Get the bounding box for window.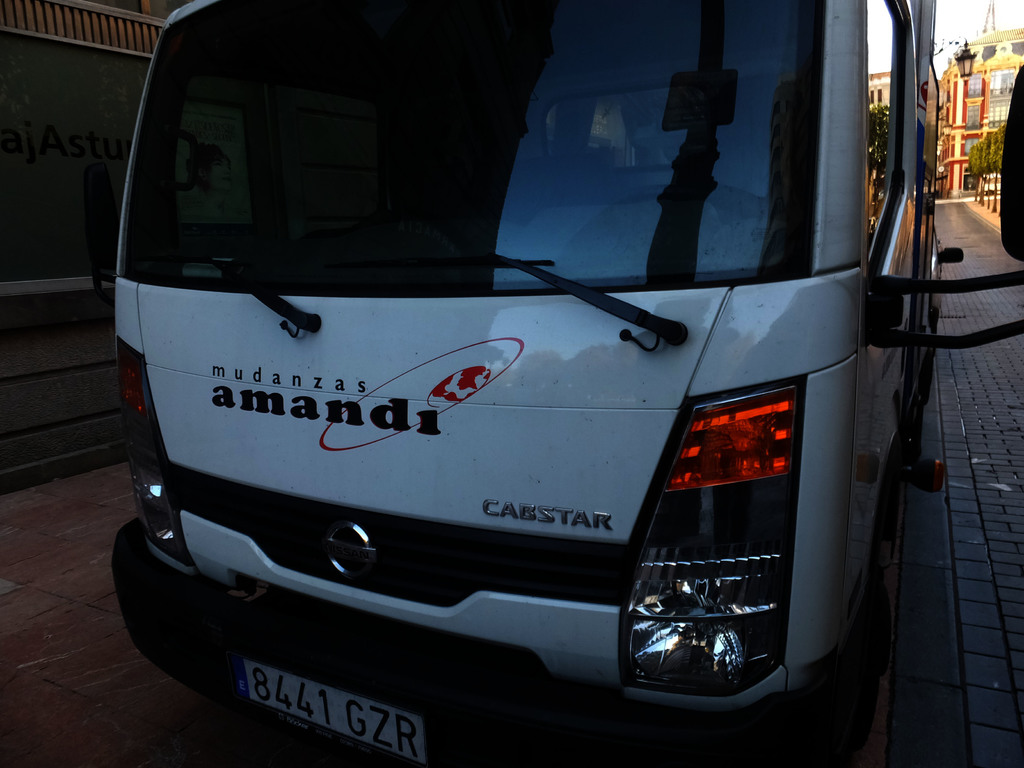
BBox(865, 0, 914, 271).
